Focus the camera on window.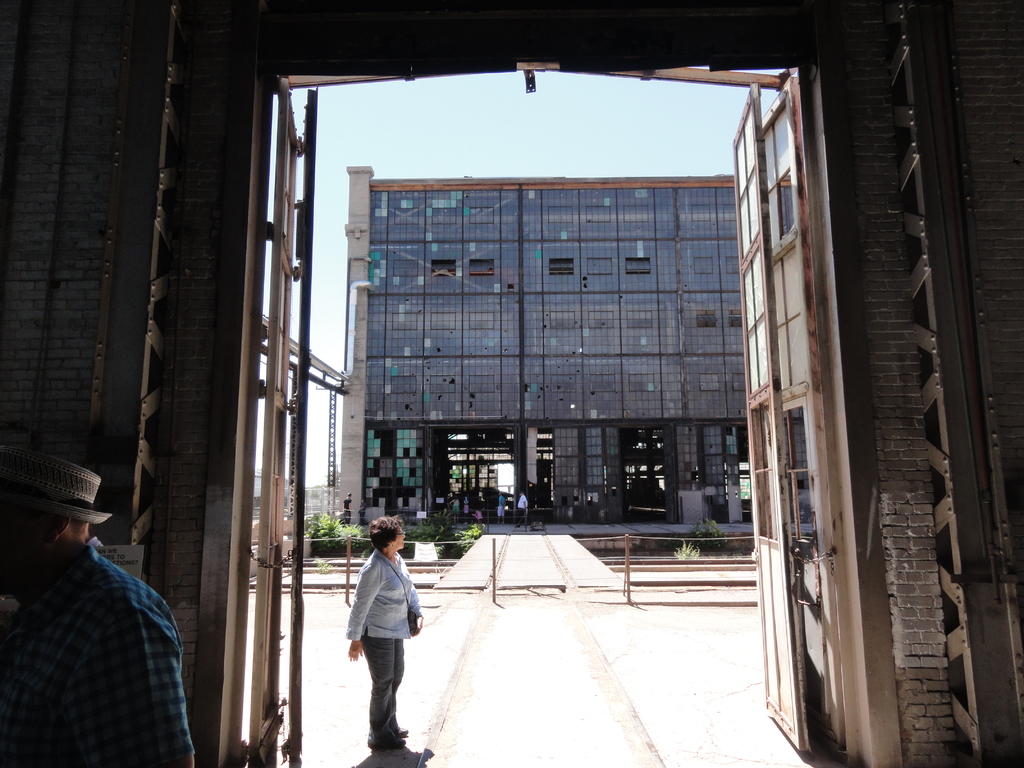
Focus region: [left=589, top=374, right=614, bottom=392].
